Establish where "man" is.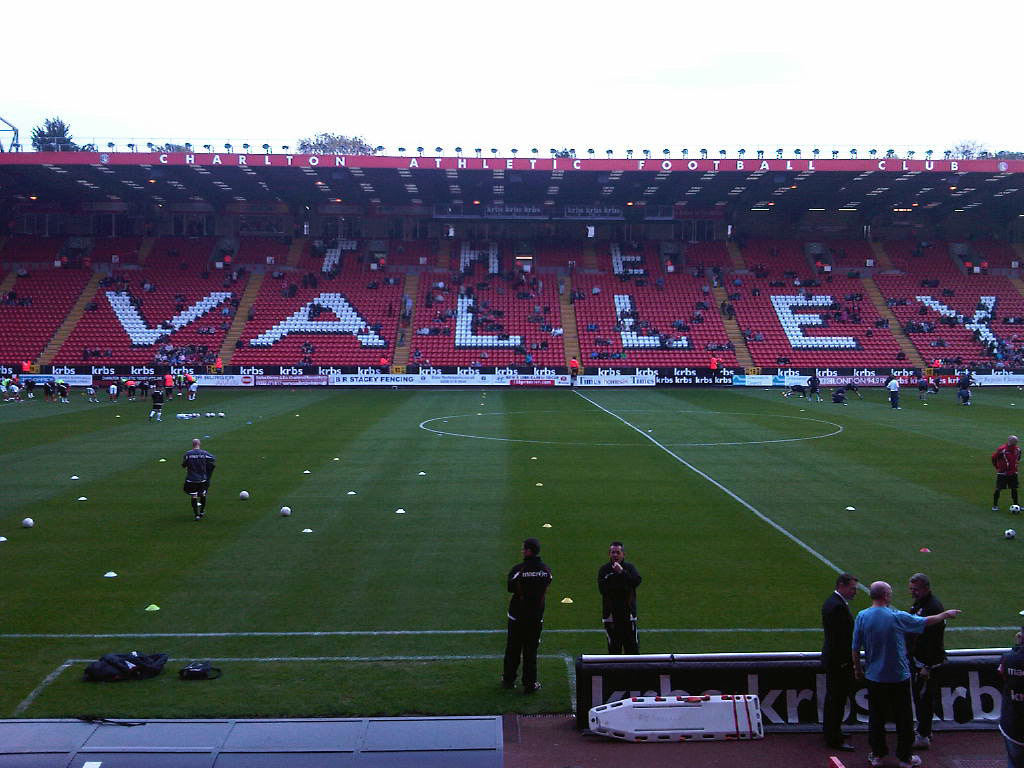
Established at 491 540 560 702.
